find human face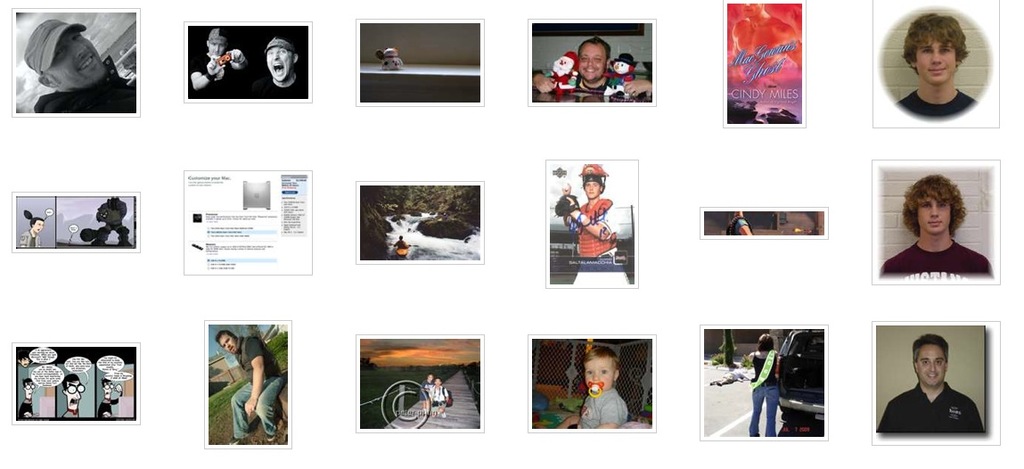
bbox(916, 38, 956, 87)
